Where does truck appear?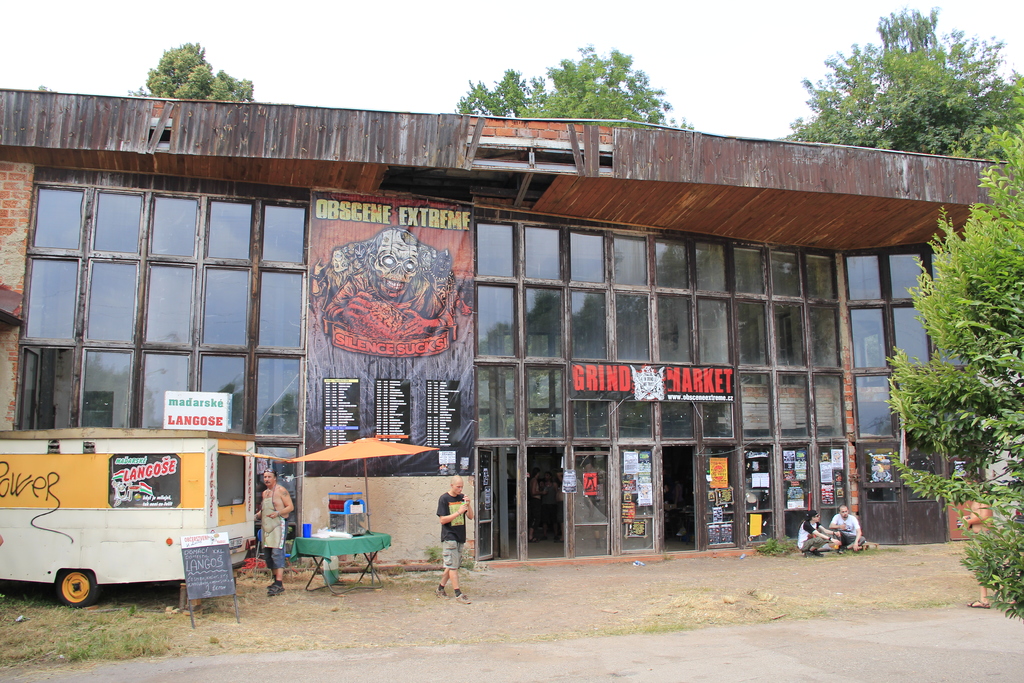
Appears at x1=7, y1=436, x2=247, y2=621.
